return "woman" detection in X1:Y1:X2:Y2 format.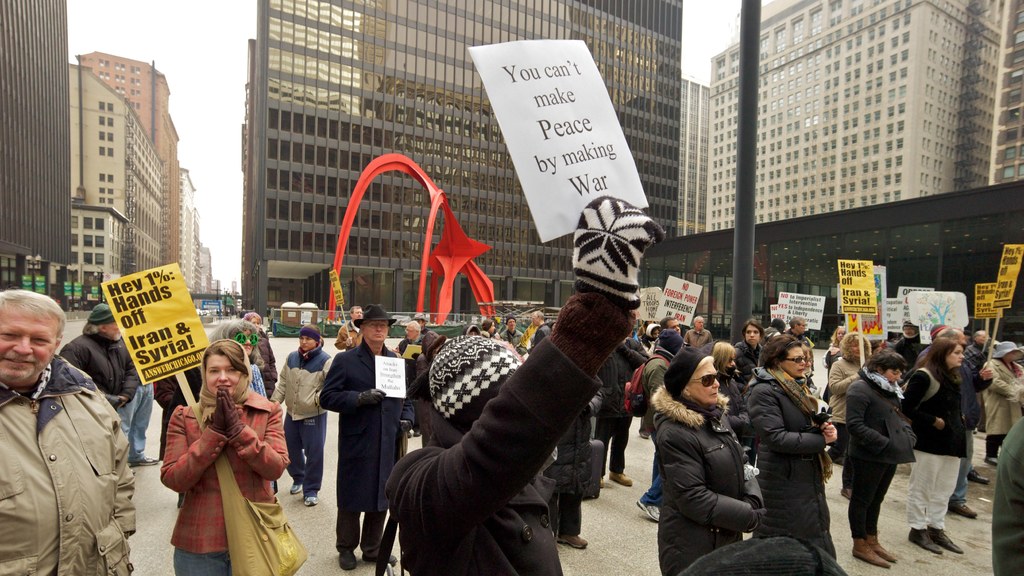
714:342:760:434.
